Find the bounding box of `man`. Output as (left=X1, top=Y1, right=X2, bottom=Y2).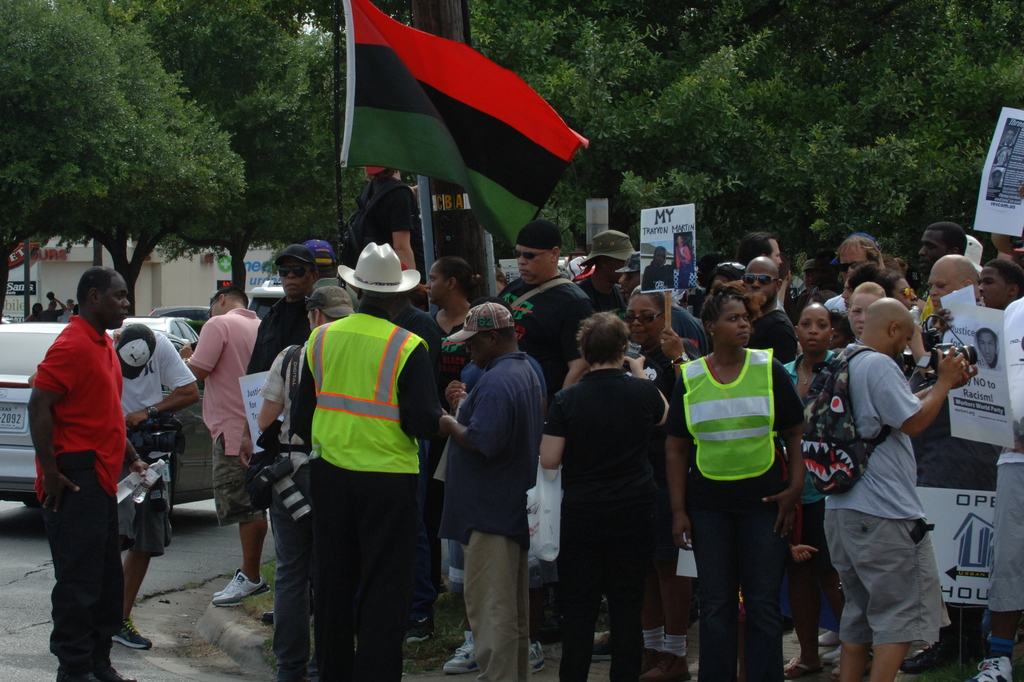
(left=531, top=310, right=687, bottom=681).
